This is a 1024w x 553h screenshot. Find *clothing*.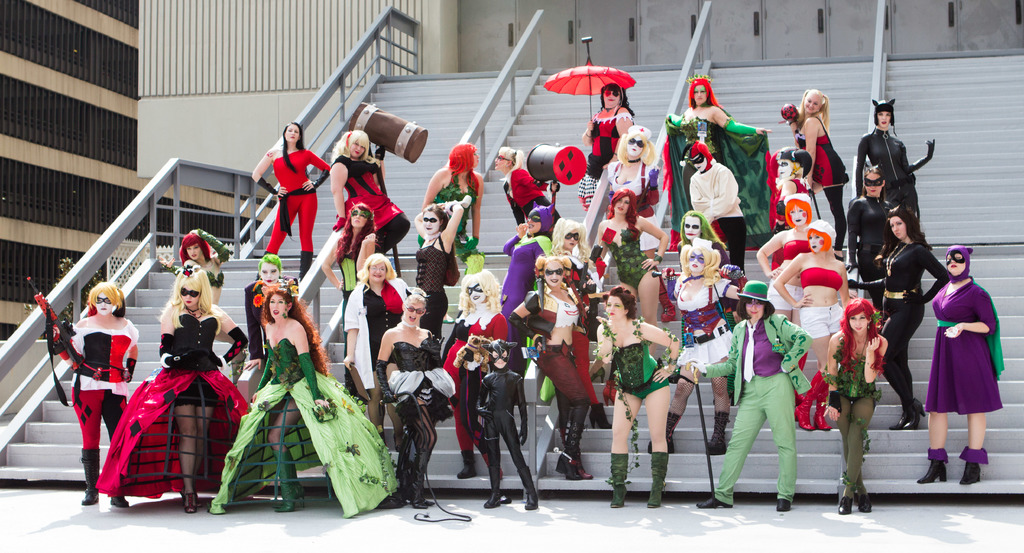
Bounding box: region(341, 228, 365, 313).
